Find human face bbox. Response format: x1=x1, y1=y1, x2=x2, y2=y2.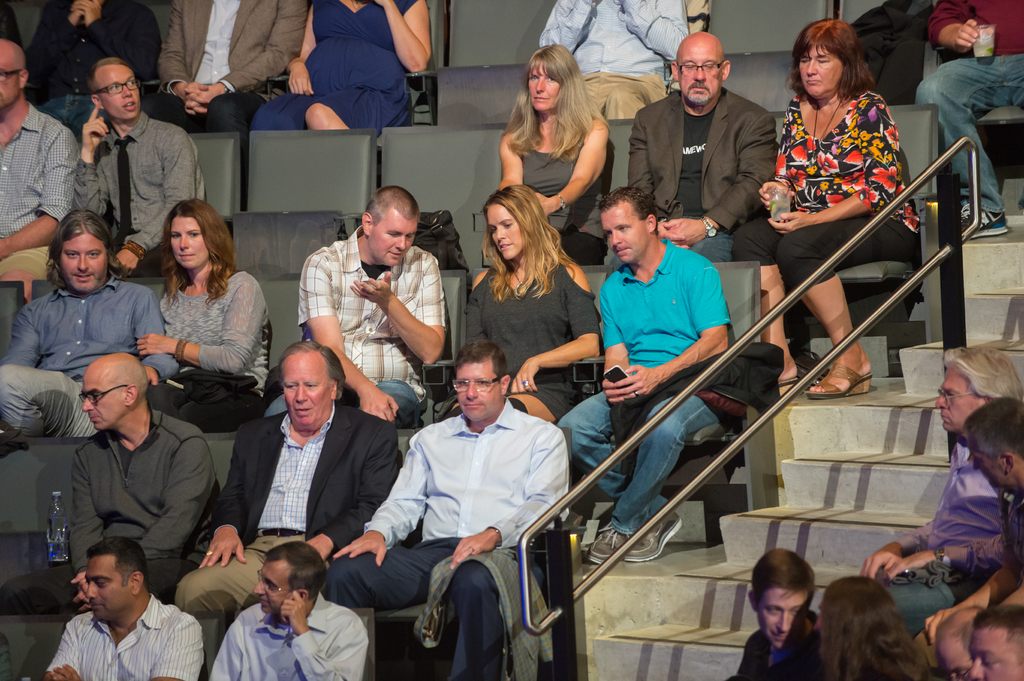
x1=799, y1=45, x2=840, y2=97.
